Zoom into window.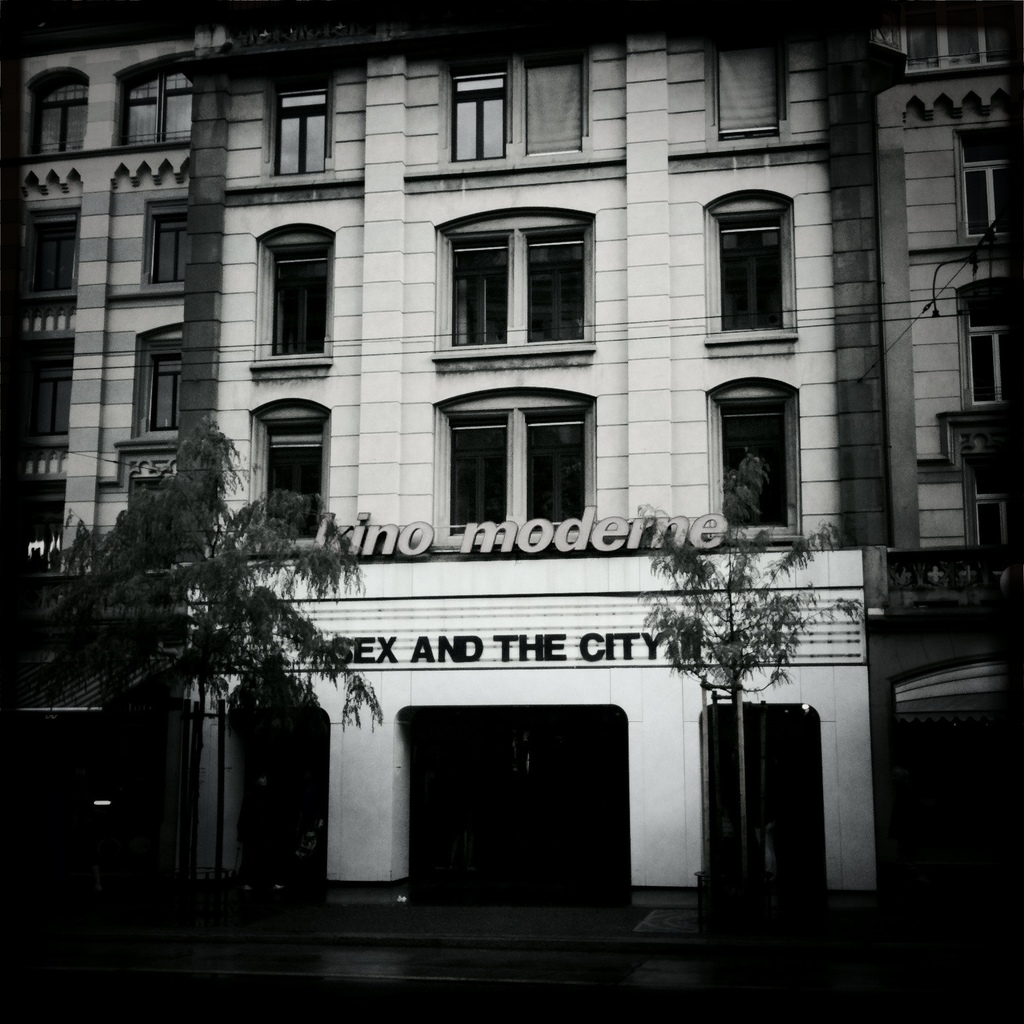
Zoom target: BBox(954, 270, 1023, 410).
